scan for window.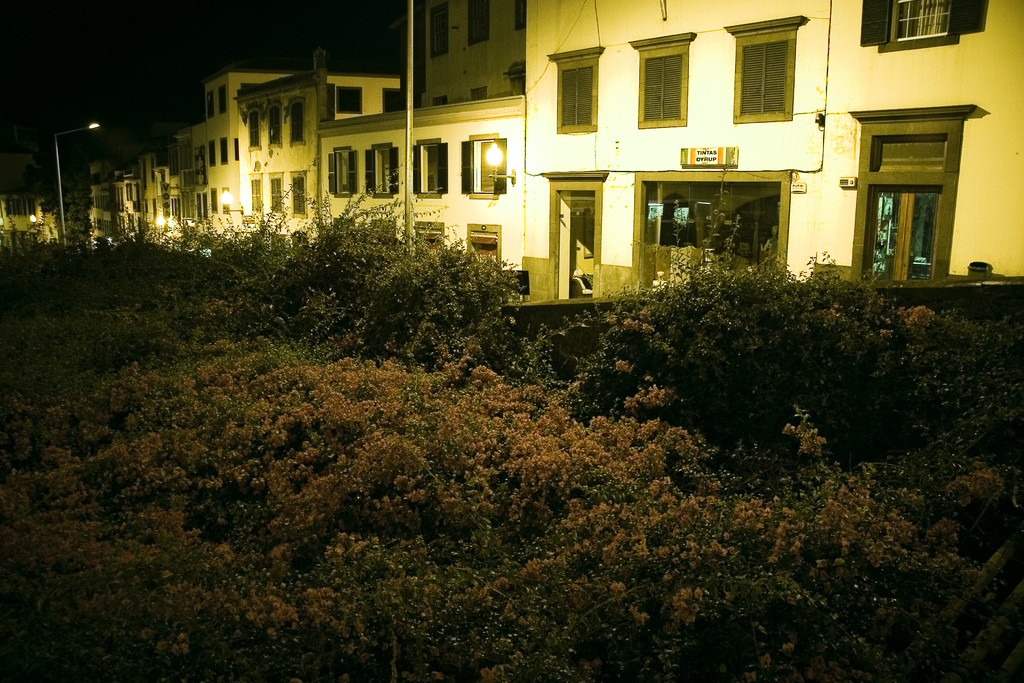
Scan result: 412:135:447:195.
